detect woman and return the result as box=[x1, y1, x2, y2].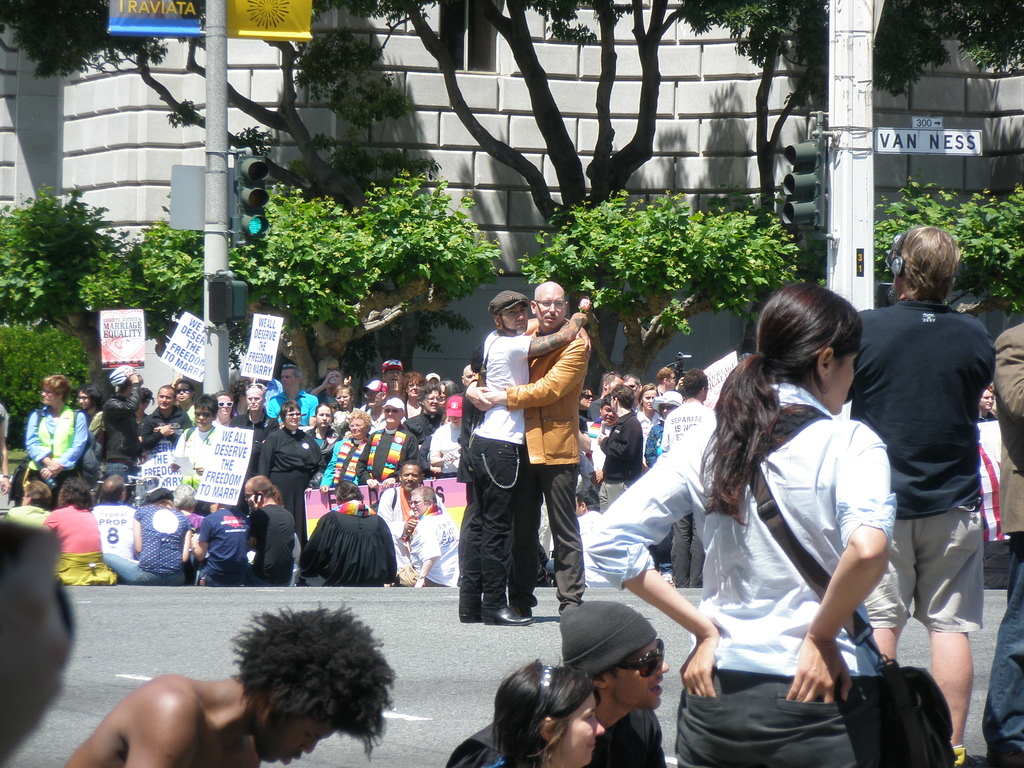
box=[639, 385, 659, 455].
